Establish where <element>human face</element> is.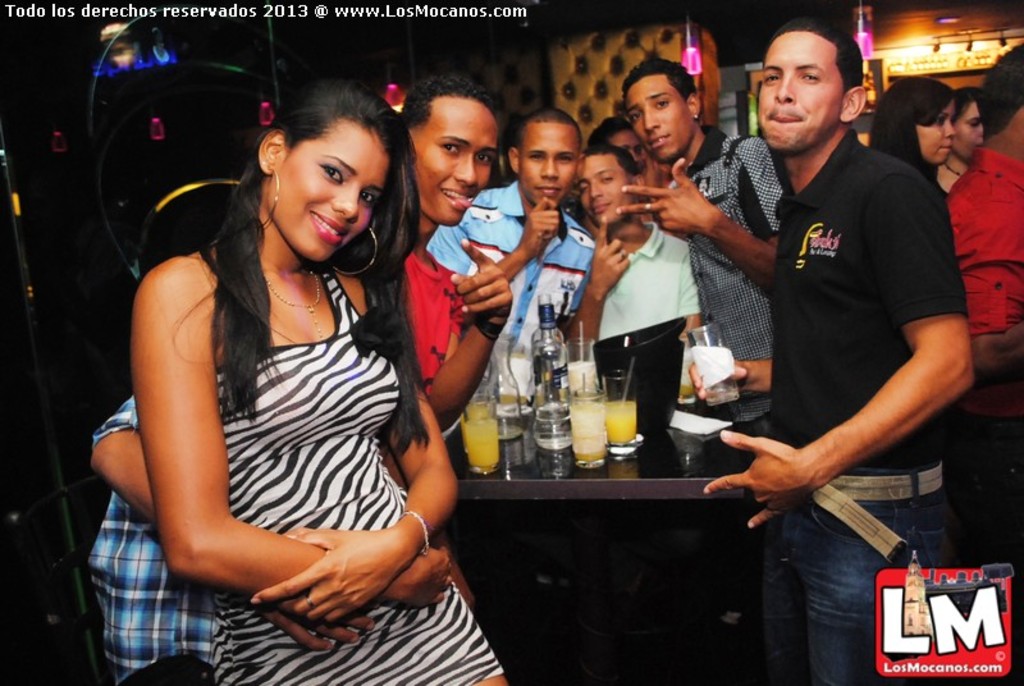
Established at x1=275 y1=123 x2=388 y2=262.
